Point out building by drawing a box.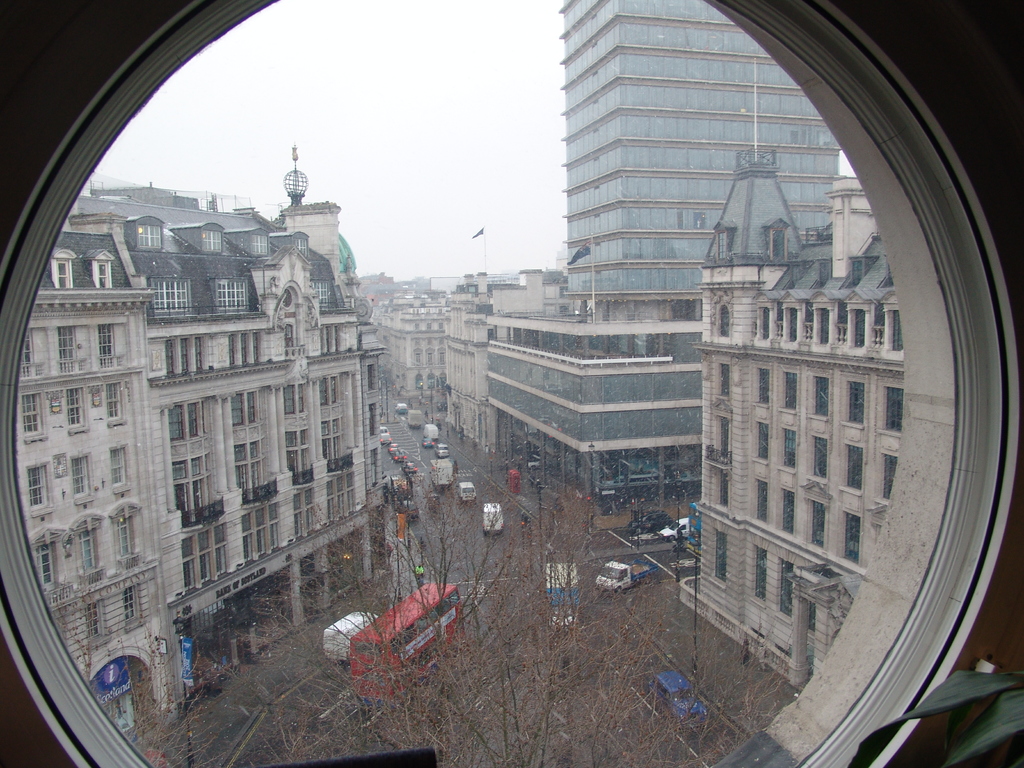
{"x1": 470, "y1": 0, "x2": 889, "y2": 499}.
